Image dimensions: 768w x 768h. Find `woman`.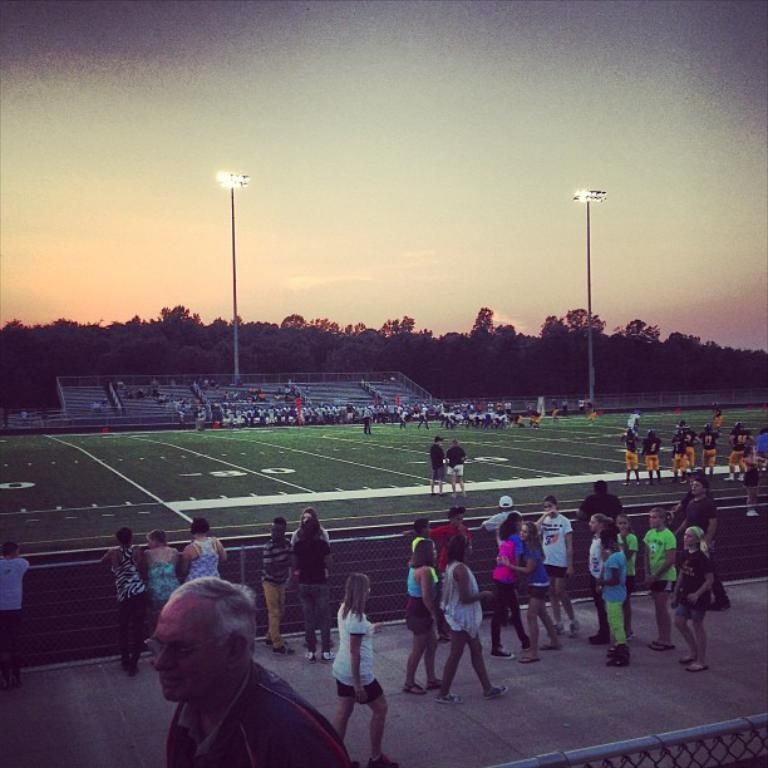
{"left": 179, "top": 517, "right": 226, "bottom": 580}.
